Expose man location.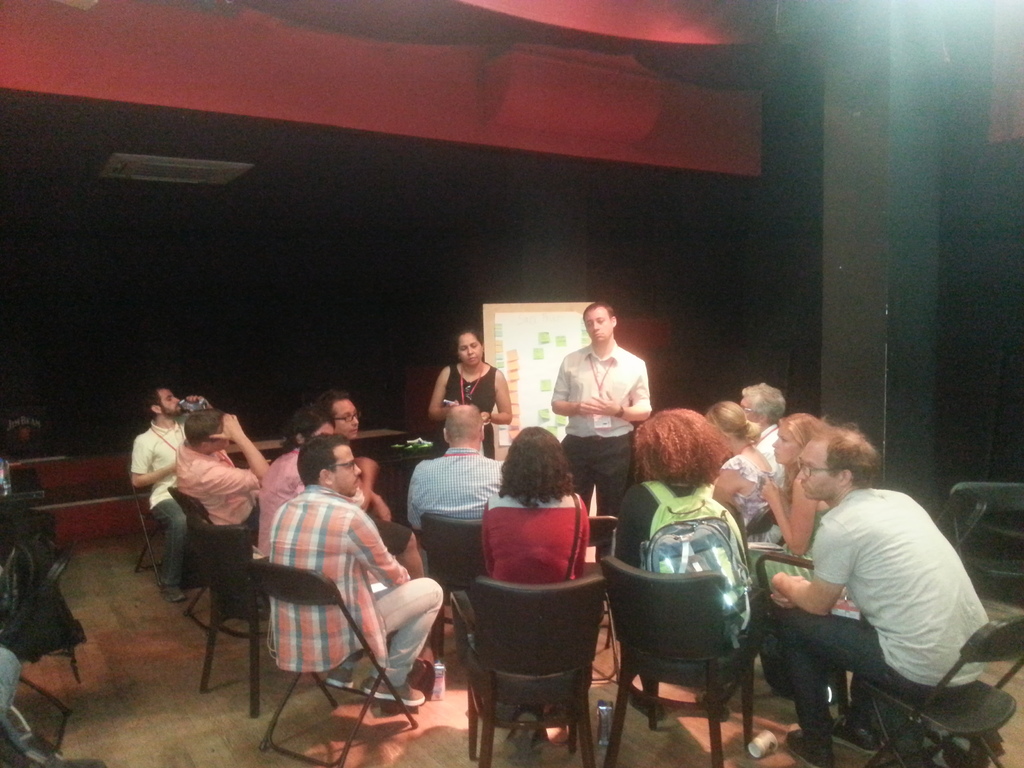
Exposed at x1=748, y1=426, x2=989, y2=752.
